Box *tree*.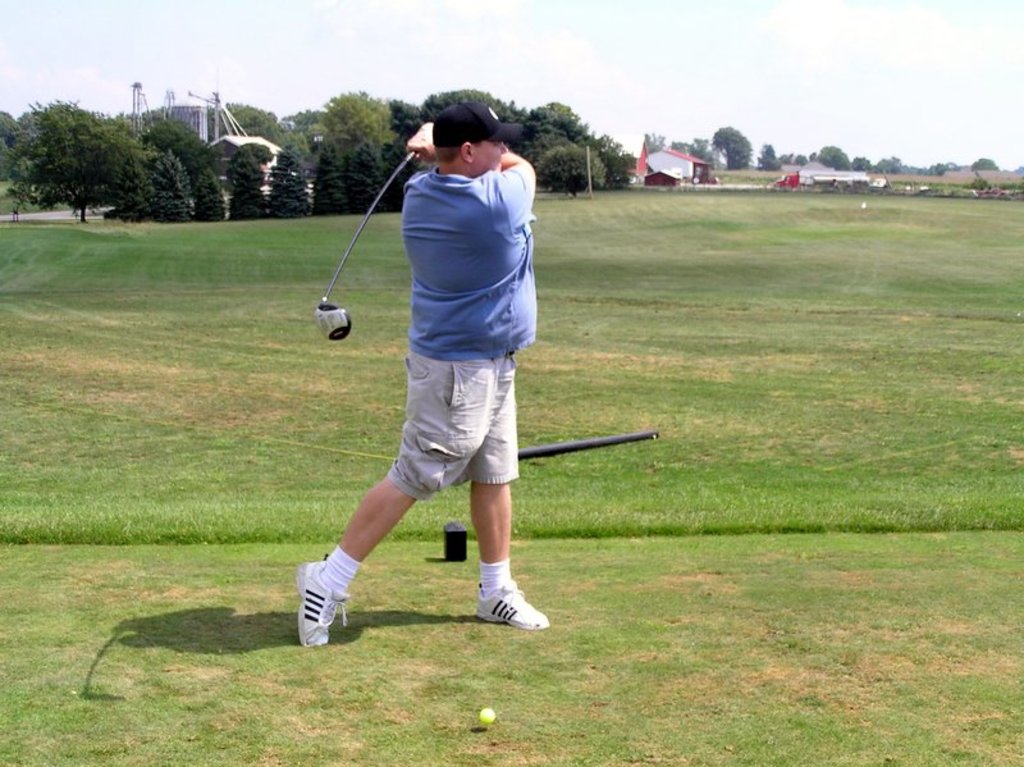
Rect(214, 136, 276, 216).
